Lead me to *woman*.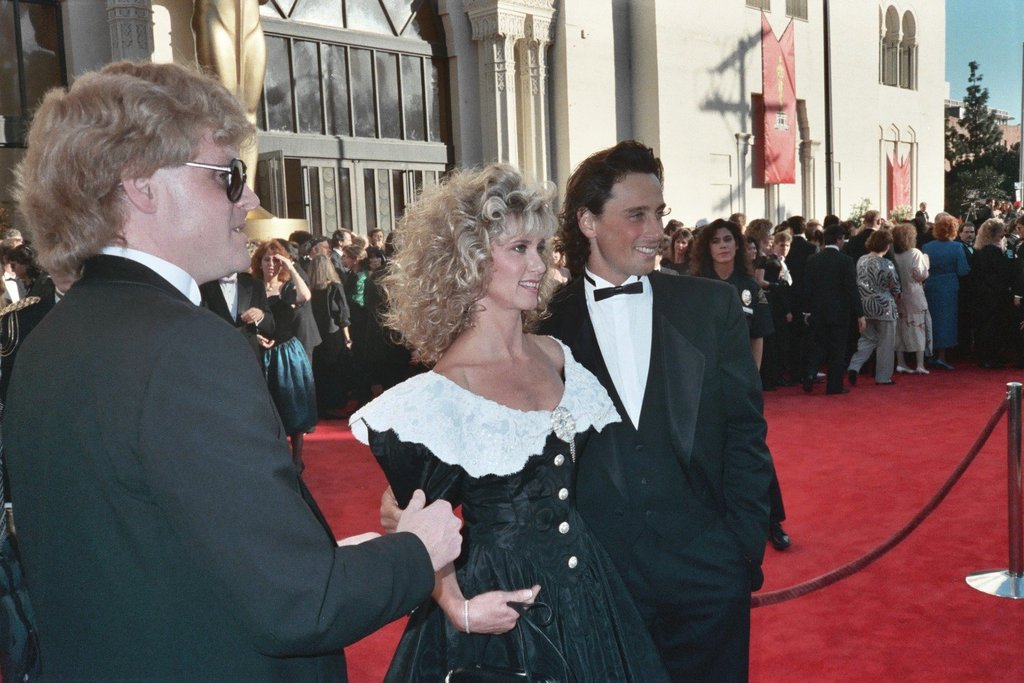
Lead to [847, 228, 902, 387].
